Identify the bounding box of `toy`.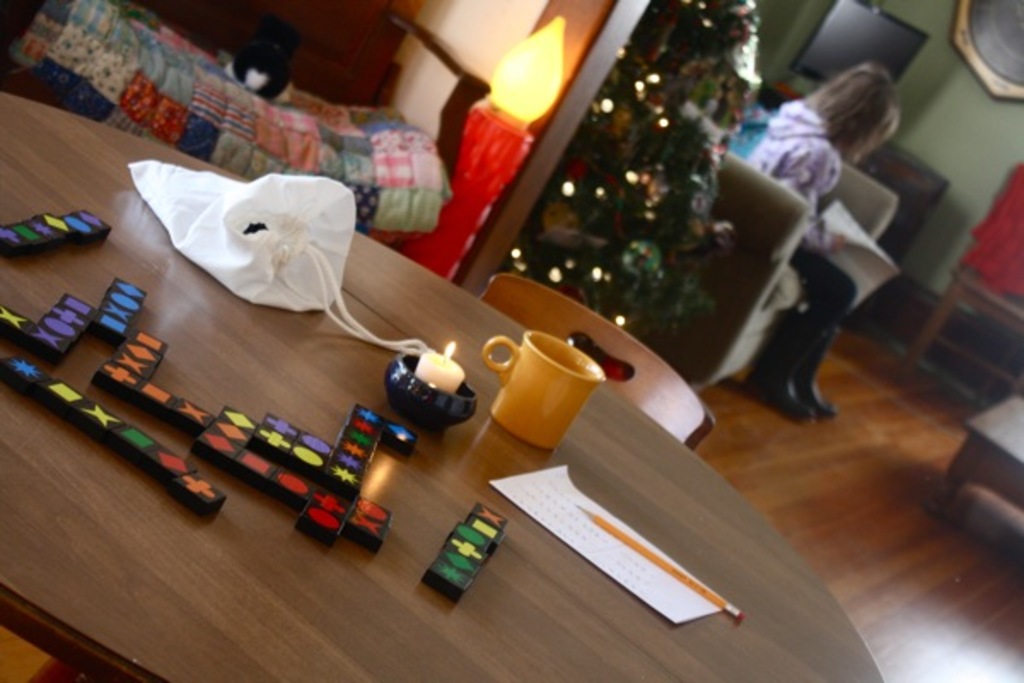
locate(0, 352, 225, 511).
